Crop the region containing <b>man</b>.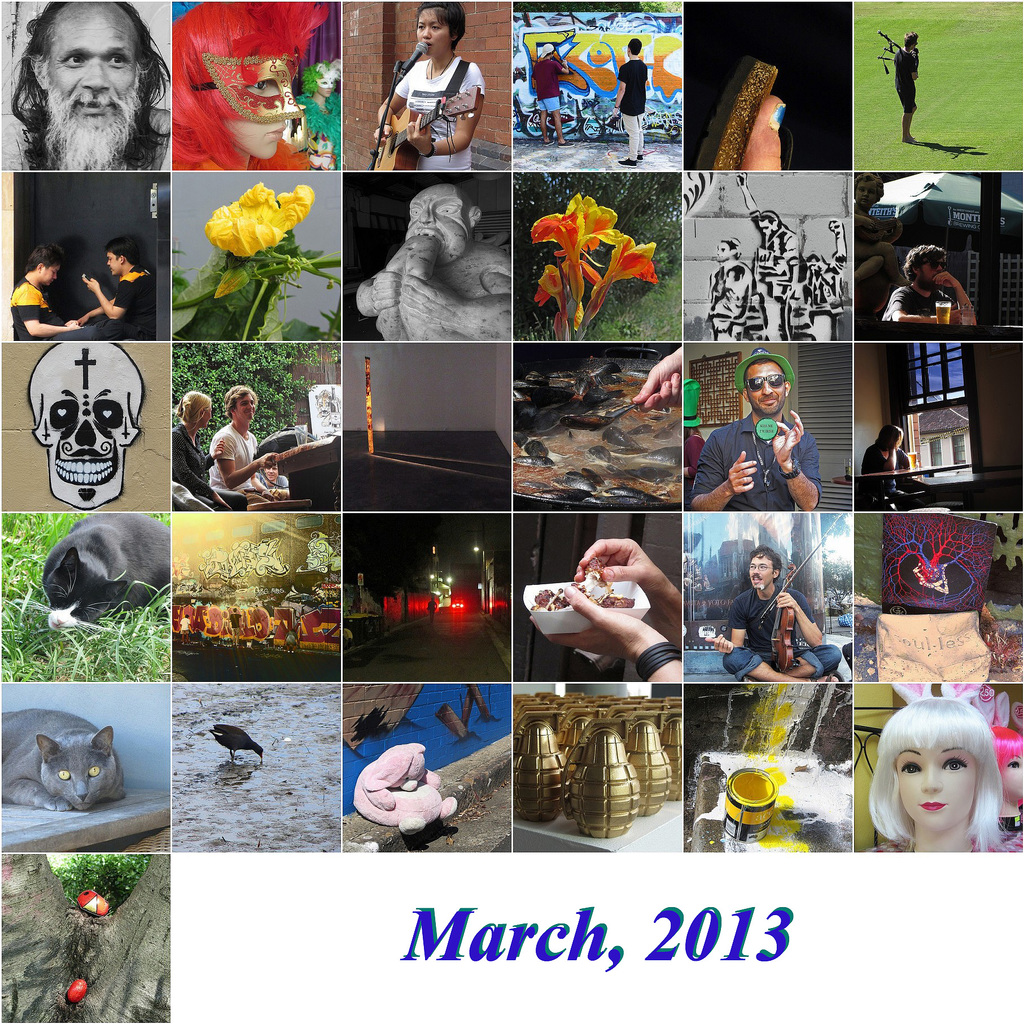
Crop region: [x1=895, y1=29, x2=919, y2=139].
